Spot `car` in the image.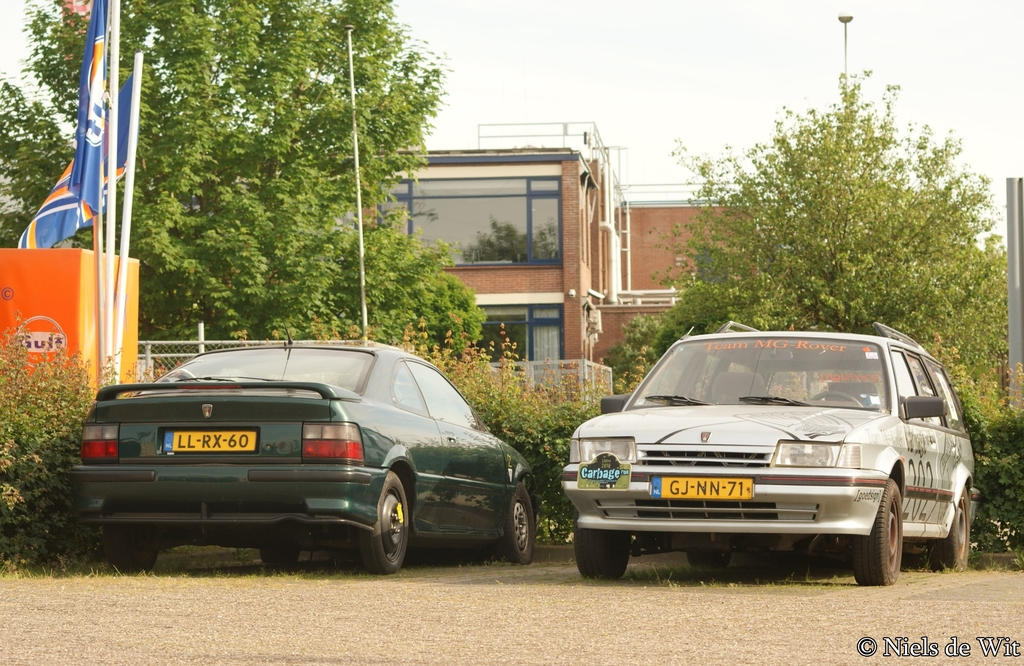
`car` found at pyautogui.locateOnScreen(559, 315, 982, 581).
